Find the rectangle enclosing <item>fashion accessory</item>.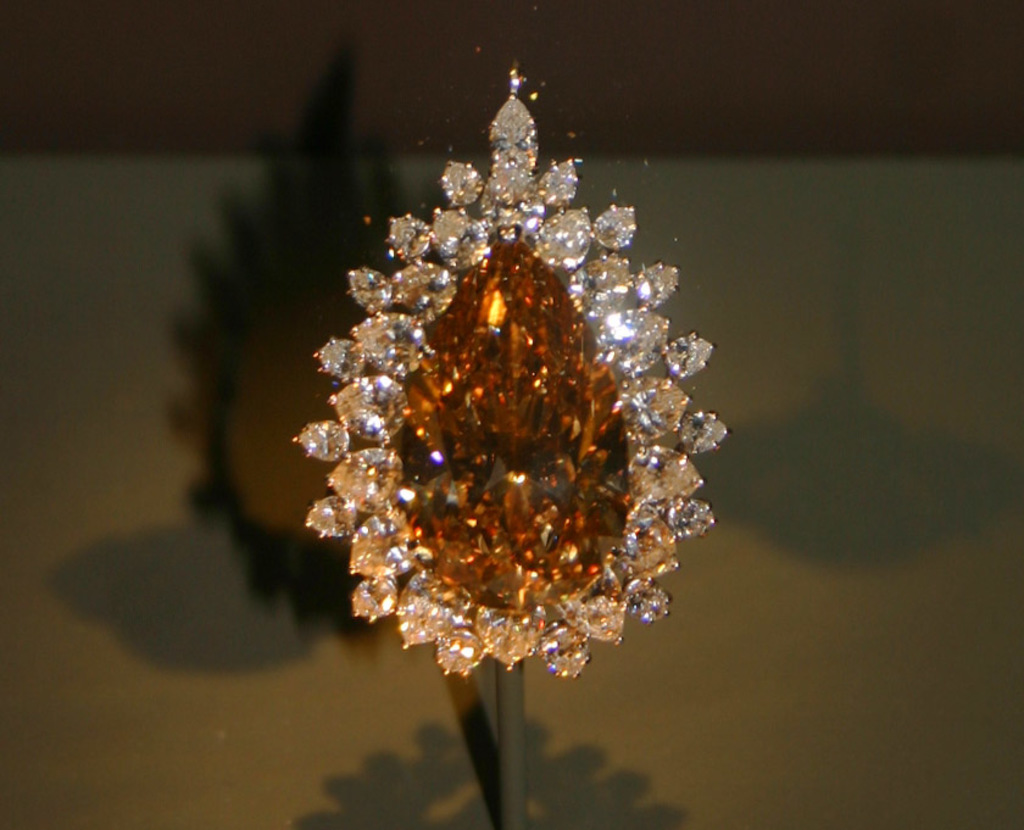
Rect(295, 62, 720, 697).
